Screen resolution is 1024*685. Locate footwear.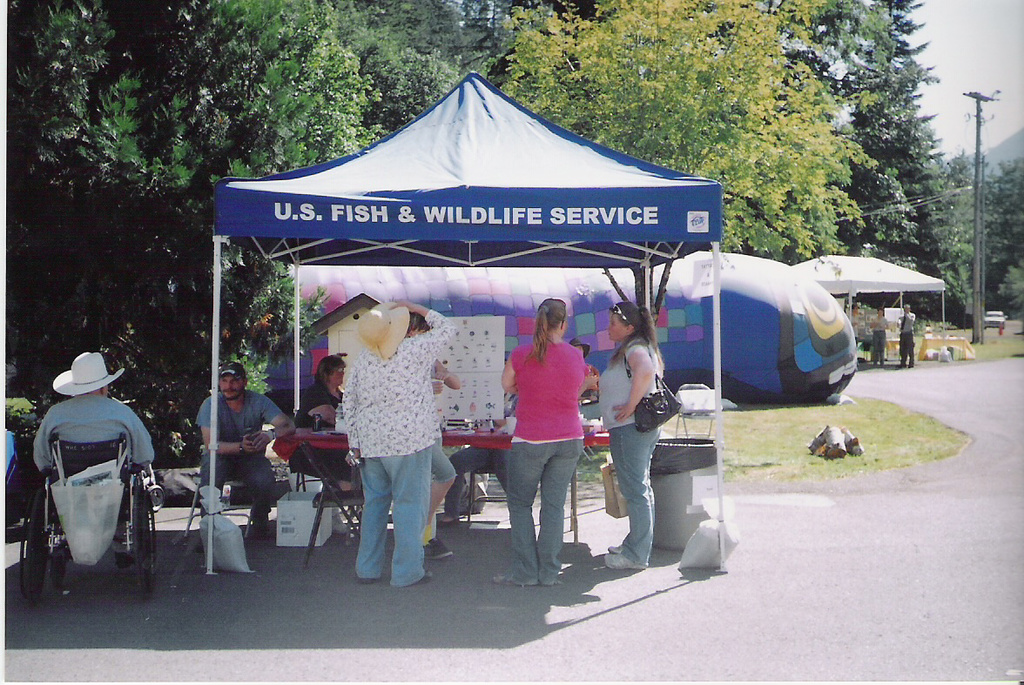
bbox(603, 552, 646, 572).
